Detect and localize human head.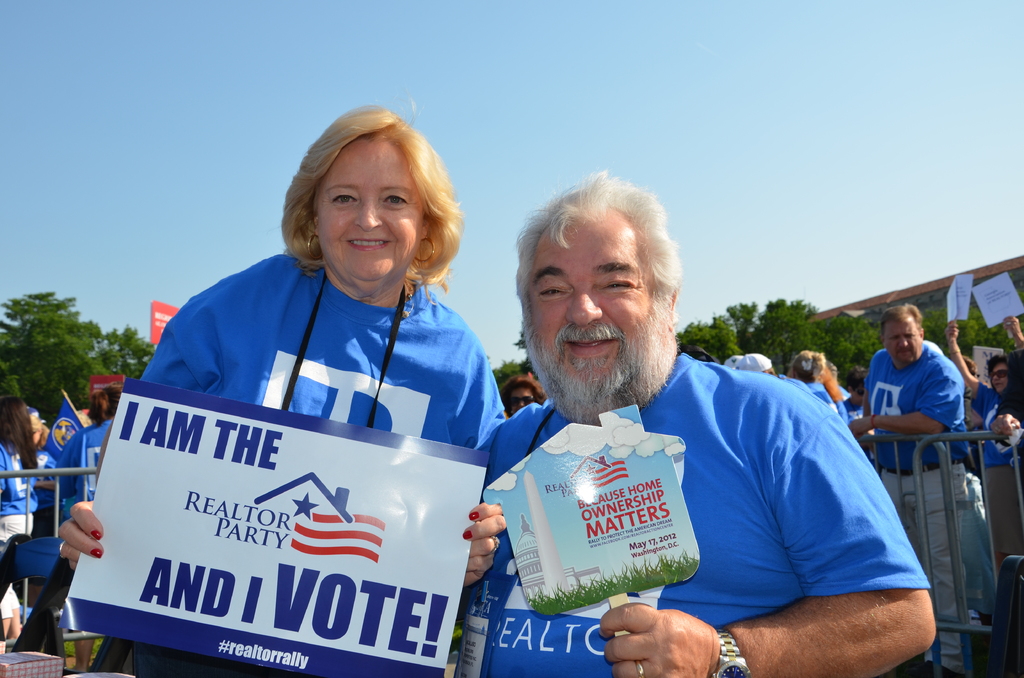
Localized at bbox(495, 376, 545, 421).
